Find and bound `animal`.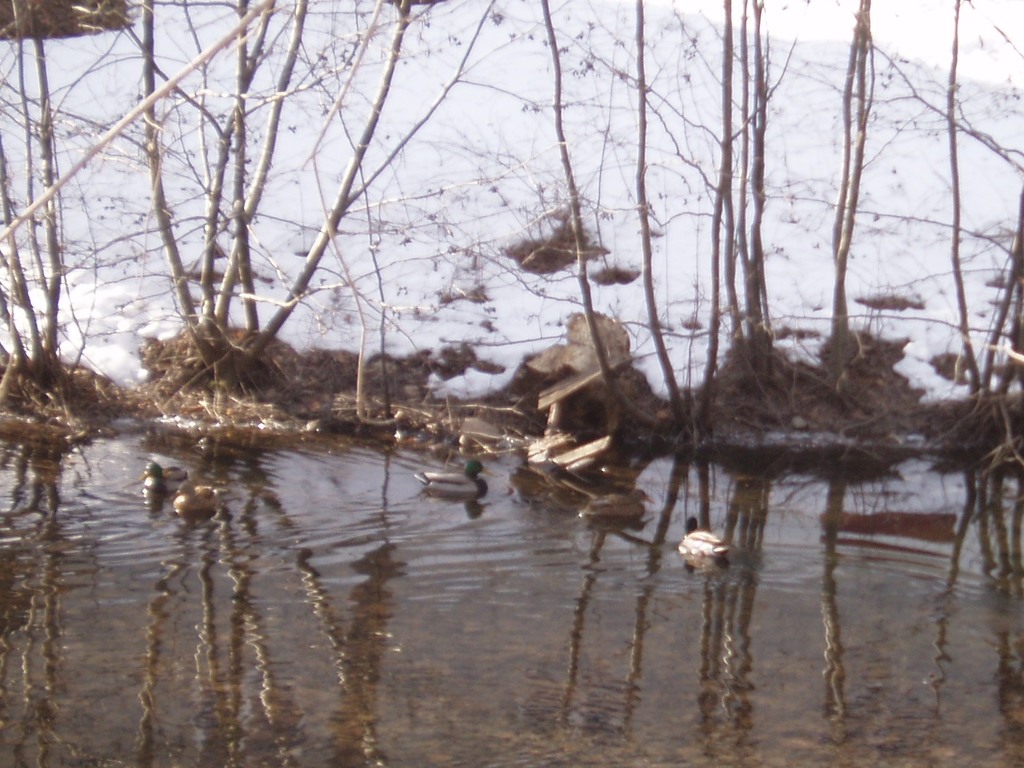
Bound: (173,478,225,514).
